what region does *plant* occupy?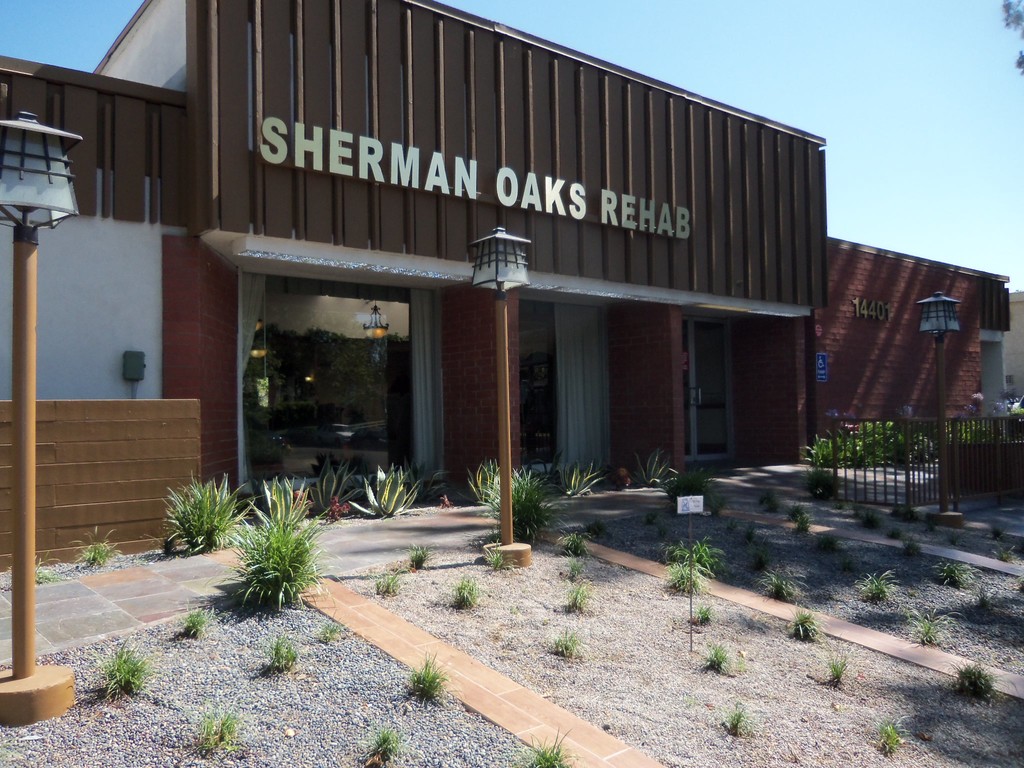
detection(661, 559, 707, 595).
